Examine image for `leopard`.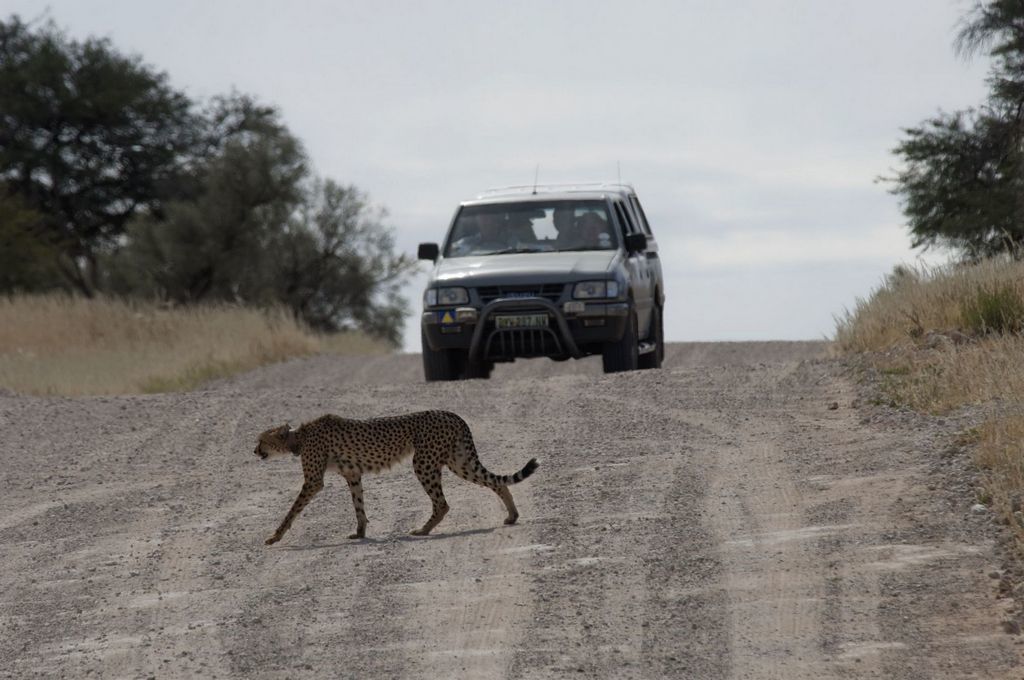
Examination result: 253/410/543/549.
